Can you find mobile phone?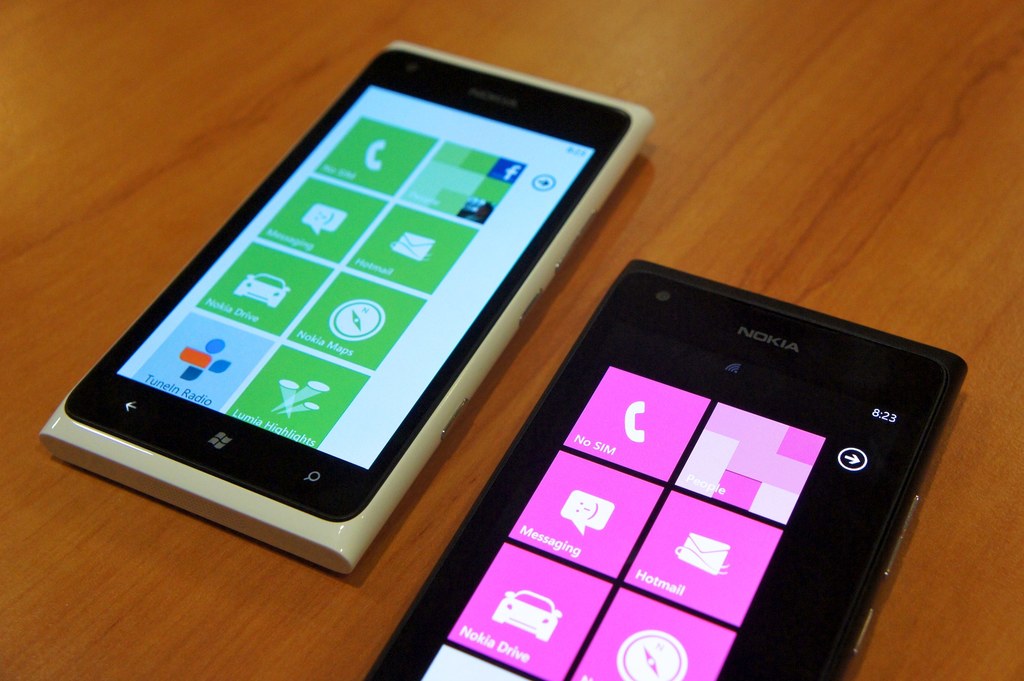
Yes, bounding box: (360,255,972,680).
